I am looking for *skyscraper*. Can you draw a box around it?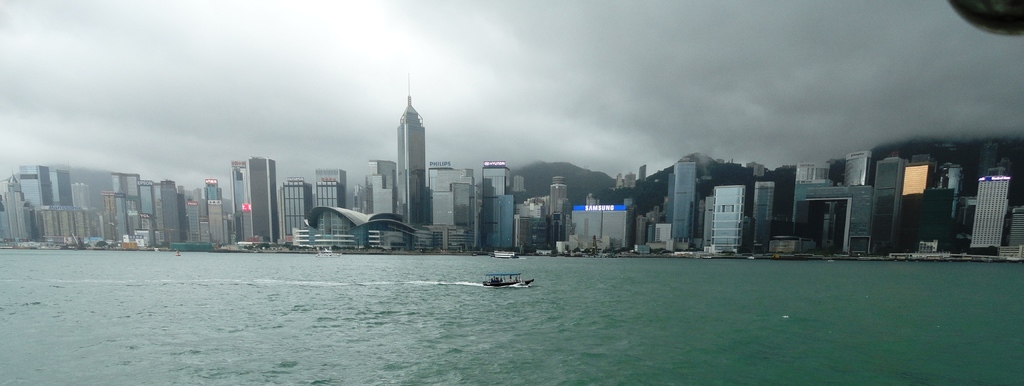
Sure, the bounding box is 243, 154, 271, 242.
